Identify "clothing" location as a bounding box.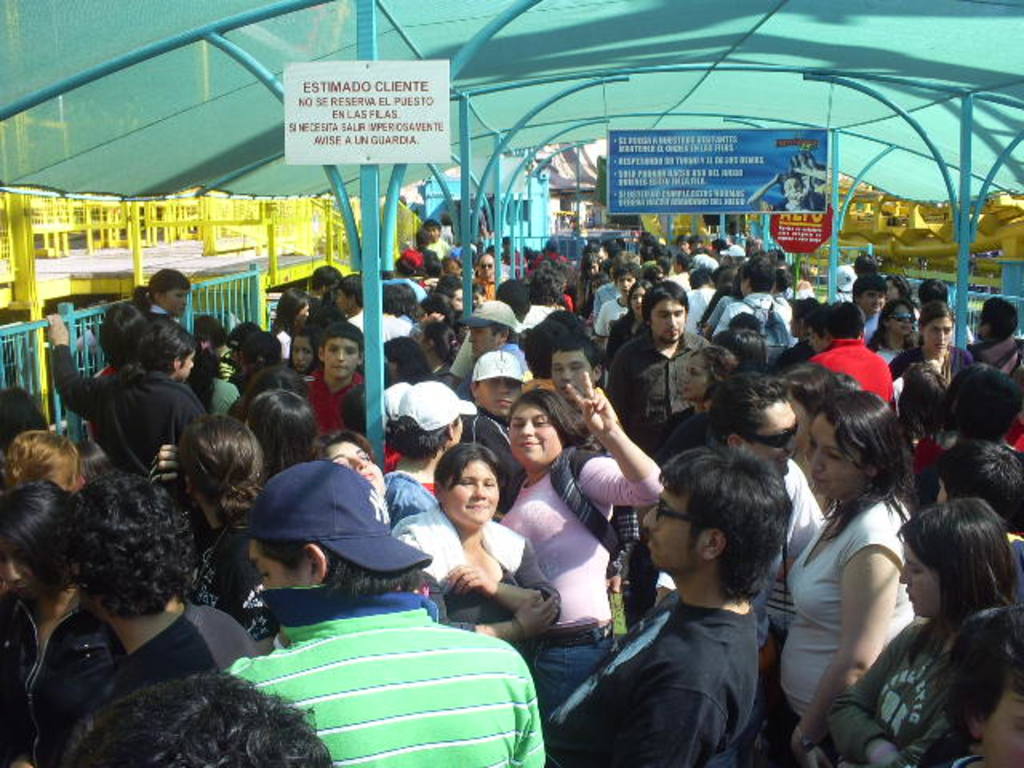
Rect(590, 293, 632, 362).
